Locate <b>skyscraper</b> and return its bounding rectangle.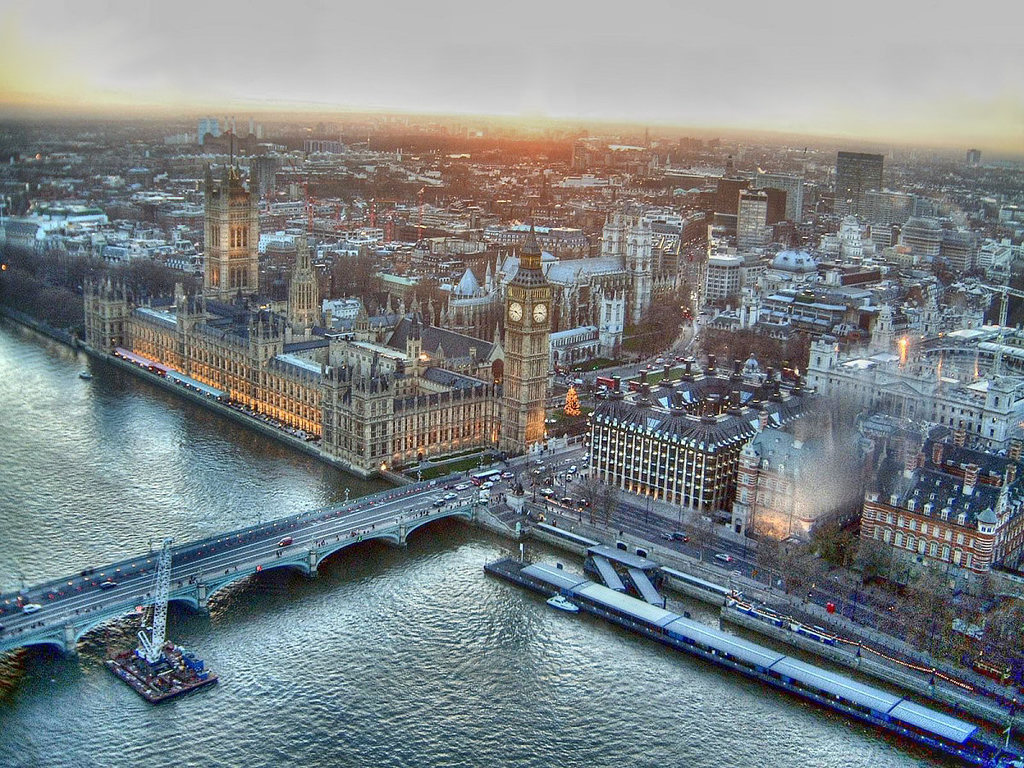
left=832, top=151, right=886, bottom=219.
